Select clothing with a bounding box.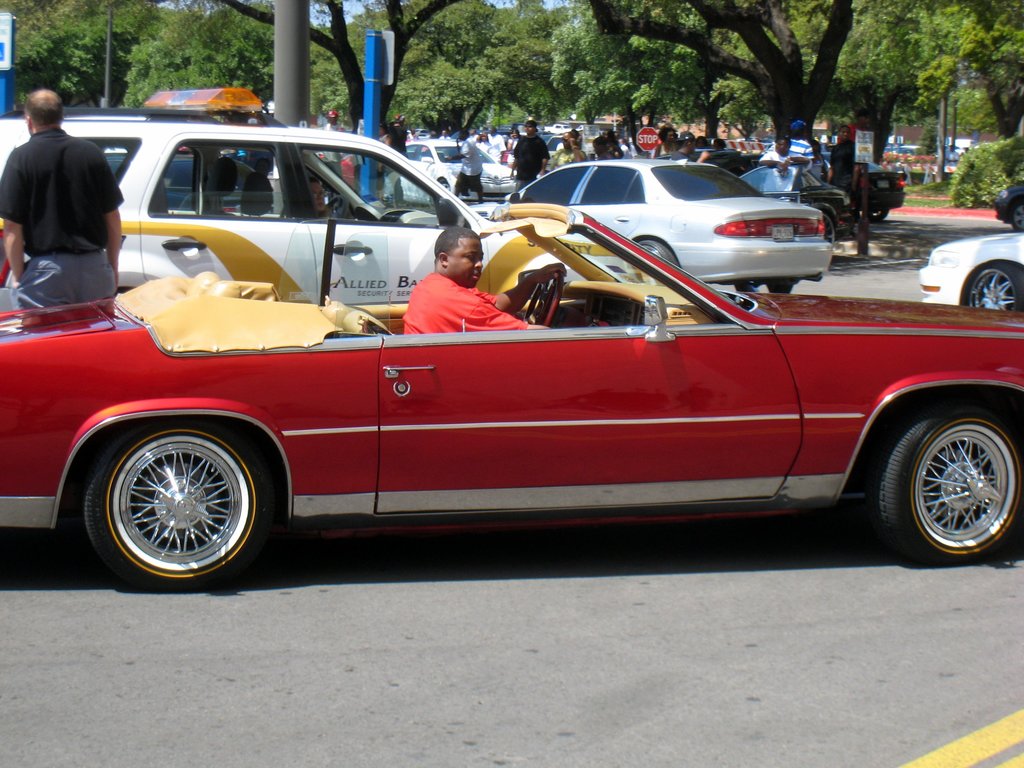
[left=447, top=140, right=483, bottom=196].
